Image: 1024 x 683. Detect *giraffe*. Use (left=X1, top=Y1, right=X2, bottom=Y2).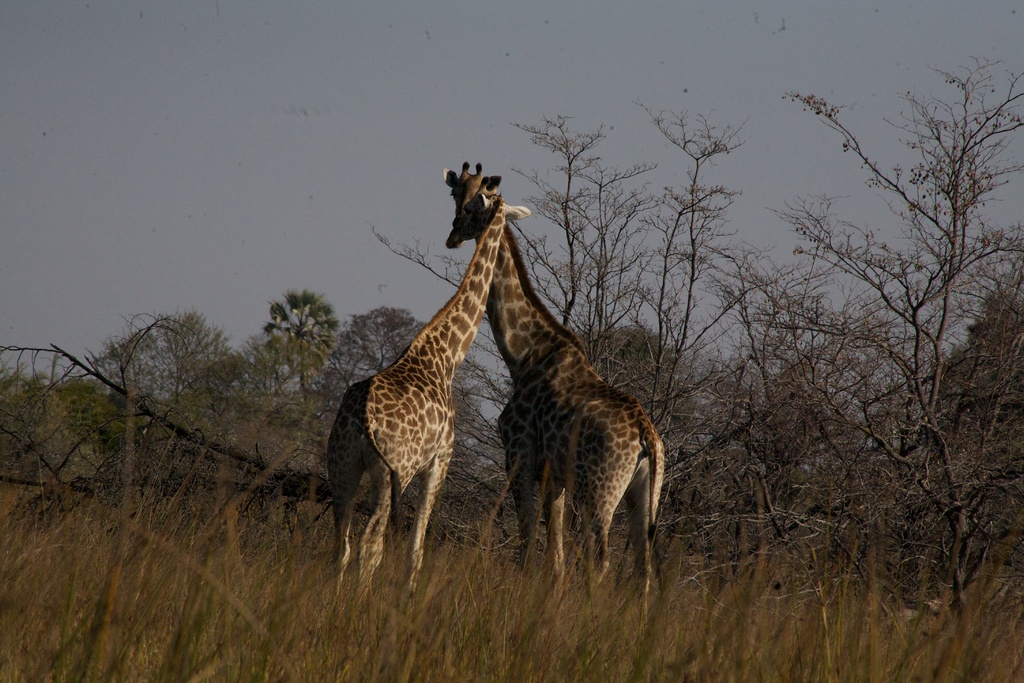
(left=322, top=189, right=529, bottom=616).
